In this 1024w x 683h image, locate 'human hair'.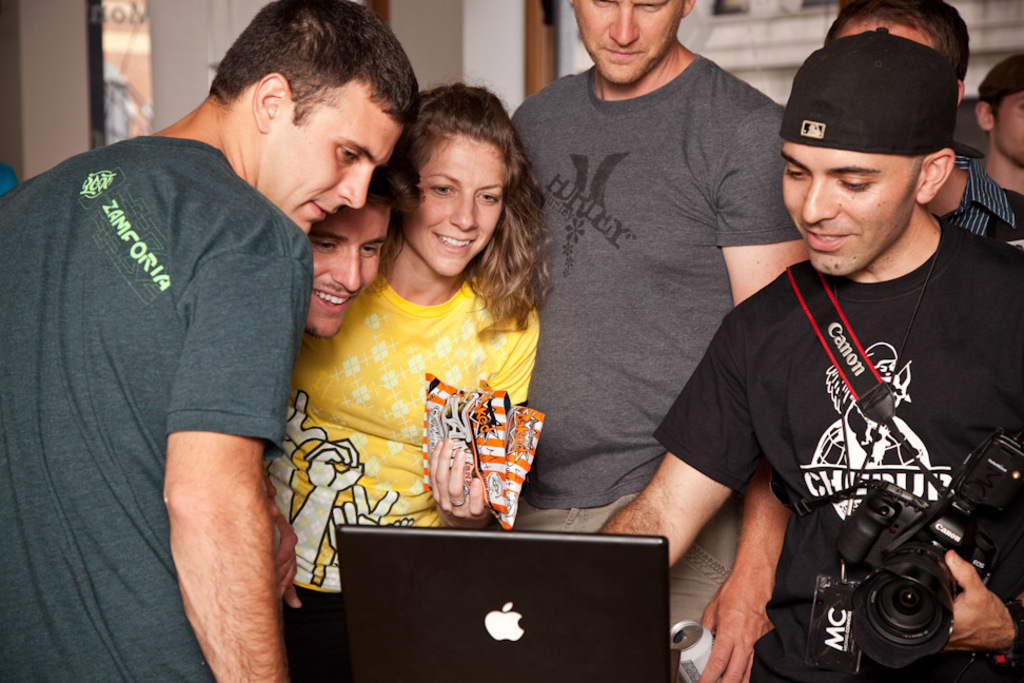
Bounding box: BBox(828, 0, 973, 81).
